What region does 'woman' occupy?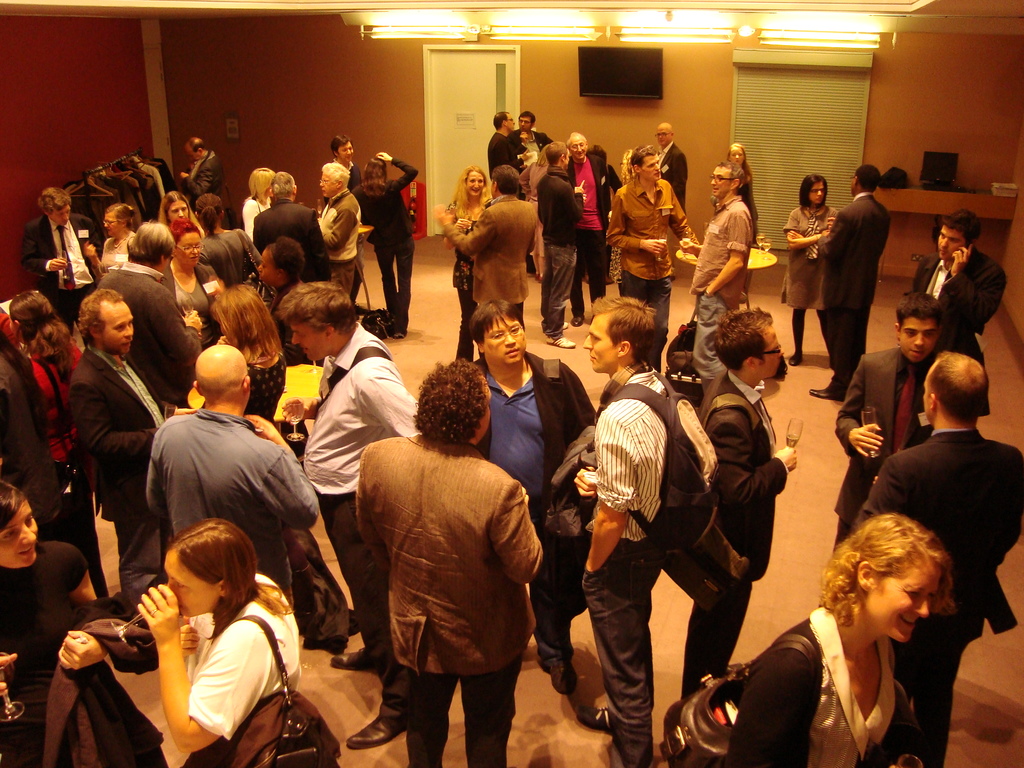
[x1=136, y1=518, x2=301, y2=767].
